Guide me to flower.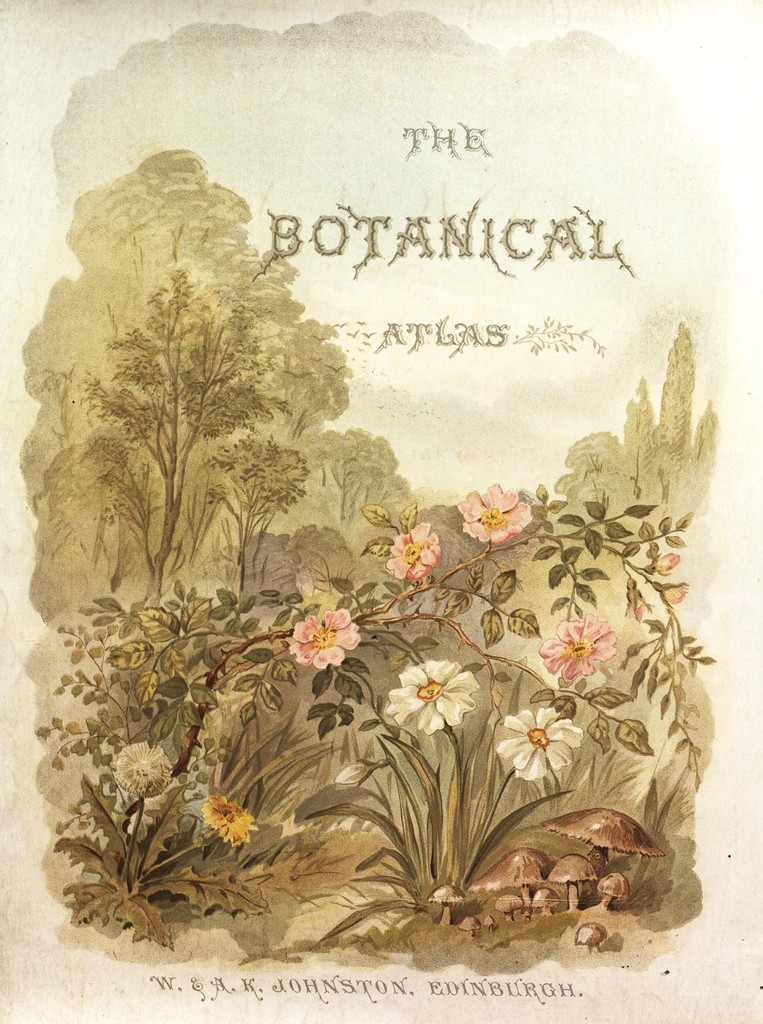
Guidance: (110, 740, 174, 798).
